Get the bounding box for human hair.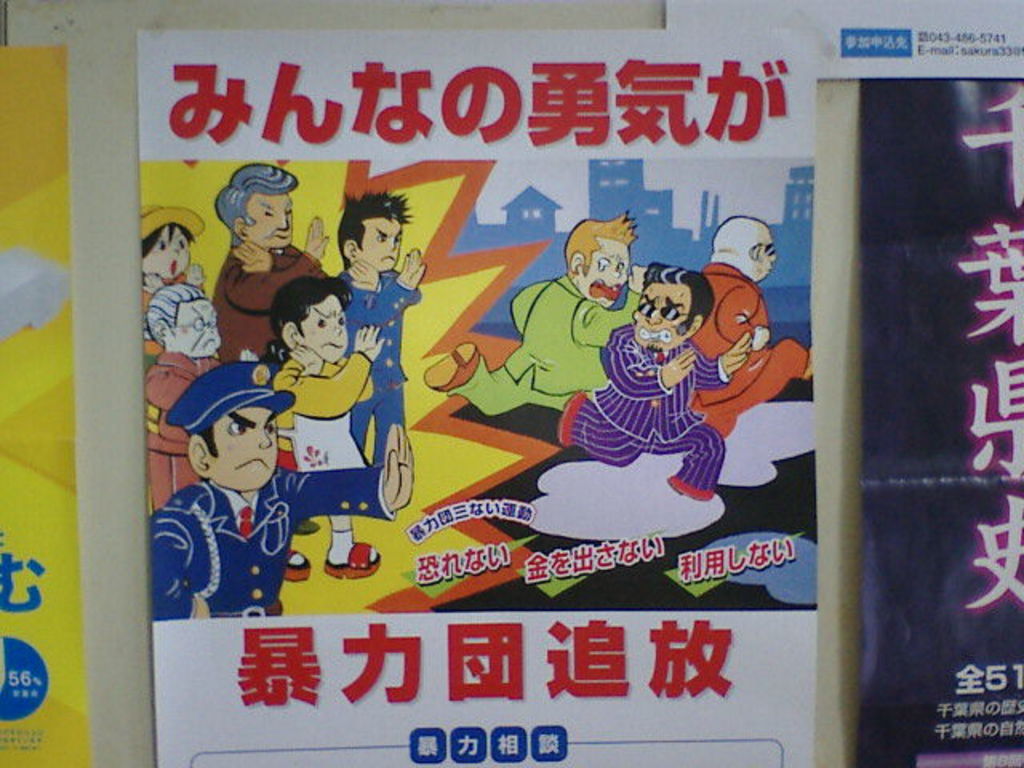
{"left": 270, "top": 275, "right": 347, "bottom": 344}.
